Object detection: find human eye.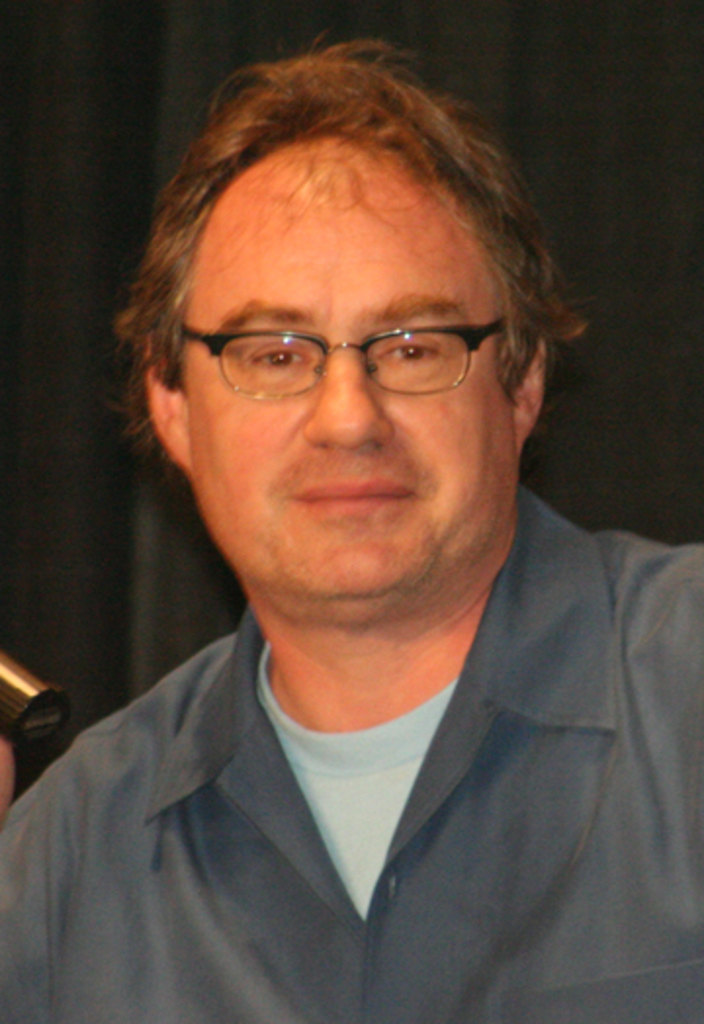
239, 338, 319, 381.
